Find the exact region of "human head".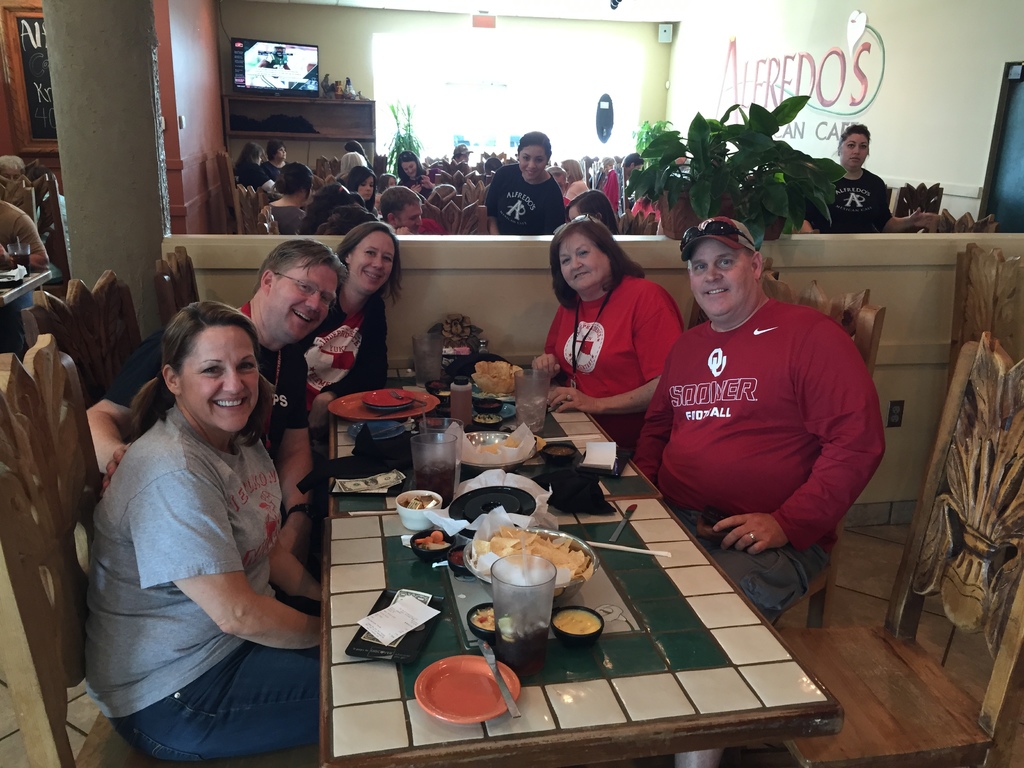
Exact region: bbox(243, 141, 260, 168).
